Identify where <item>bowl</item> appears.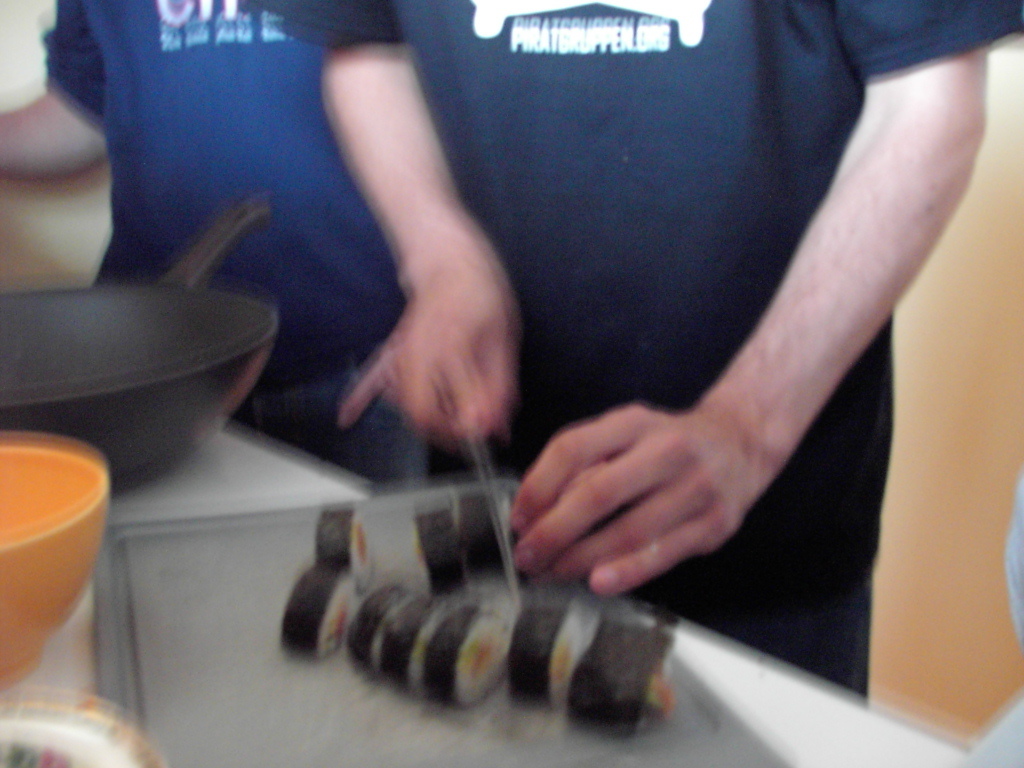
Appears at <bbox>15, 261, 270, 488</bbox>.
